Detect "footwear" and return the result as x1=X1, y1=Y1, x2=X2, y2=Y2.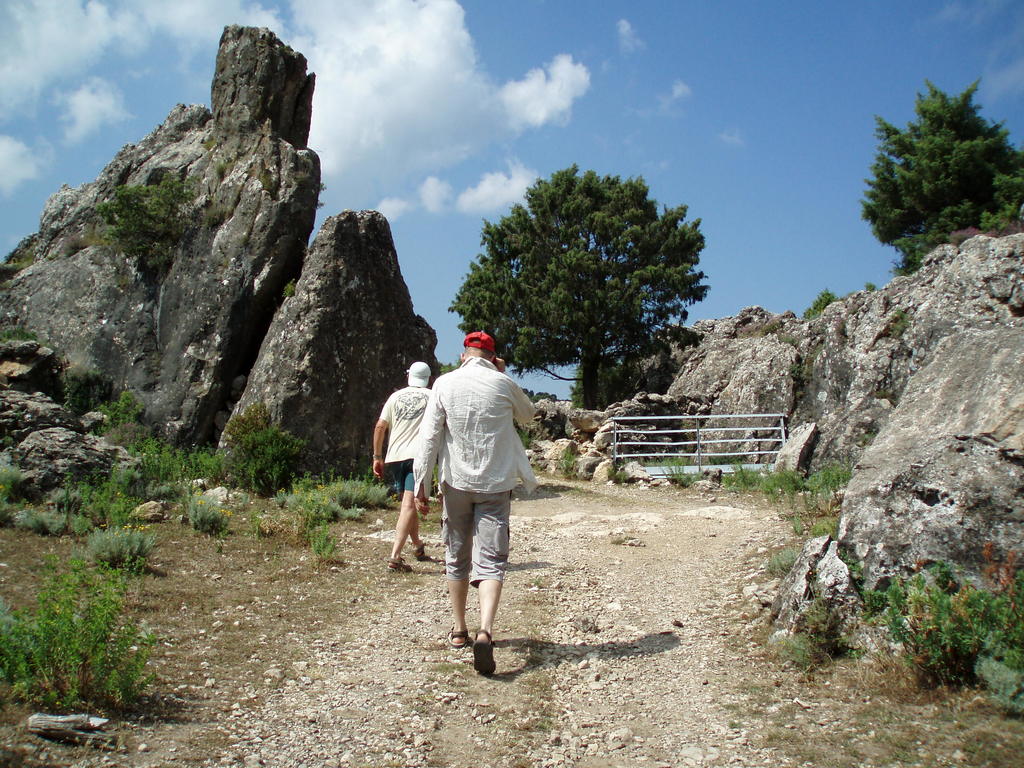
x1=387, y1=556, x2=414, y2=572.
